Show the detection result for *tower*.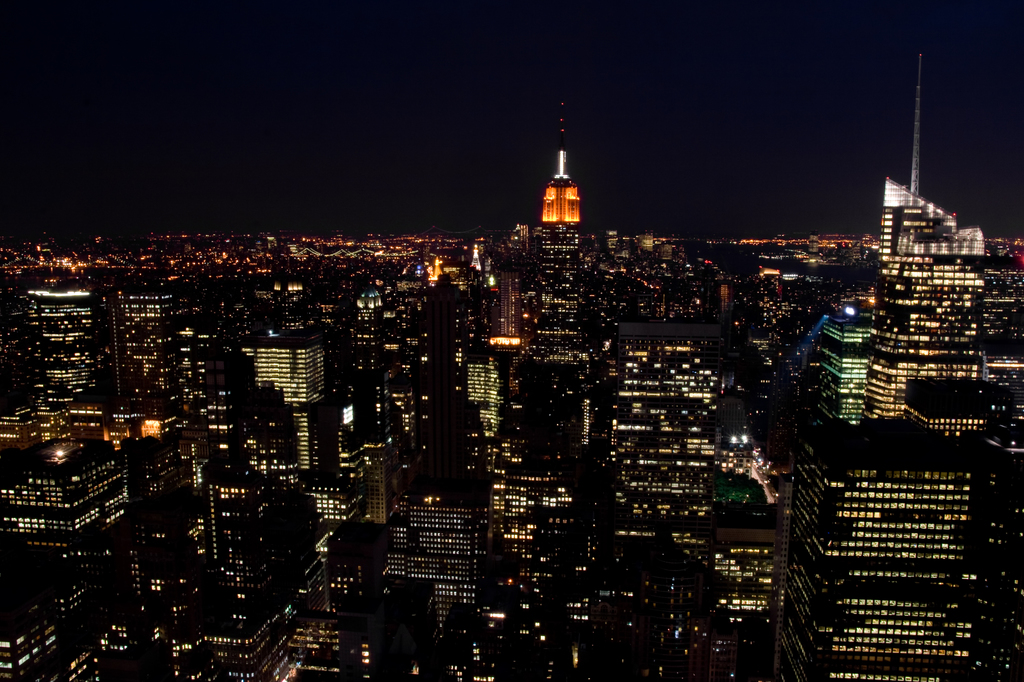
locate(710, 491, 784, 679).
